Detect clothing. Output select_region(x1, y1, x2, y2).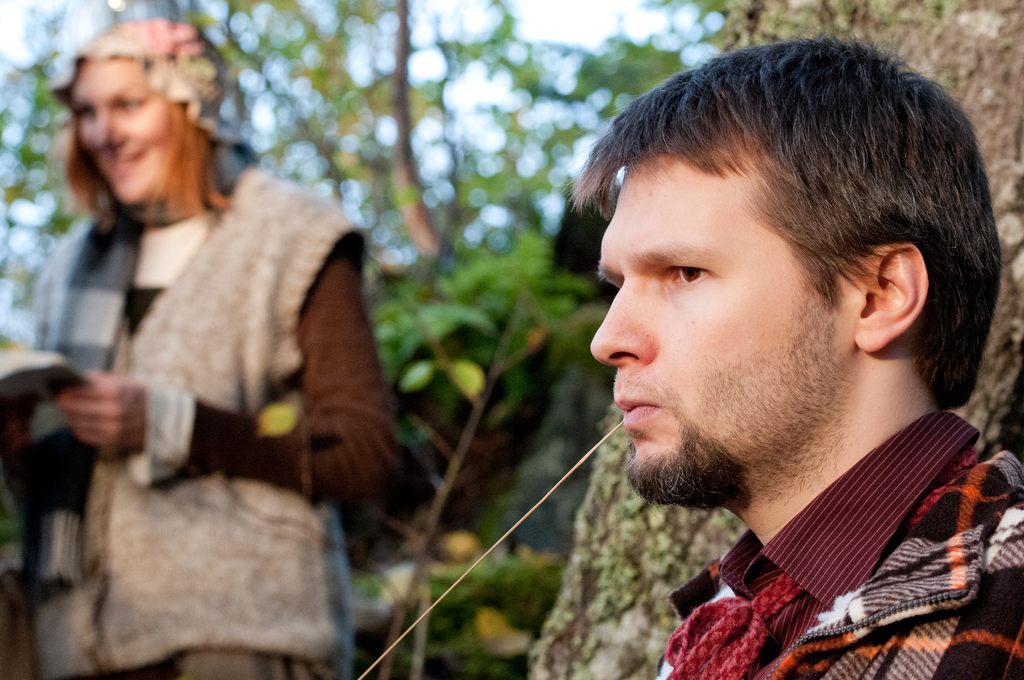
select_region(0, 136, 404, 679).
